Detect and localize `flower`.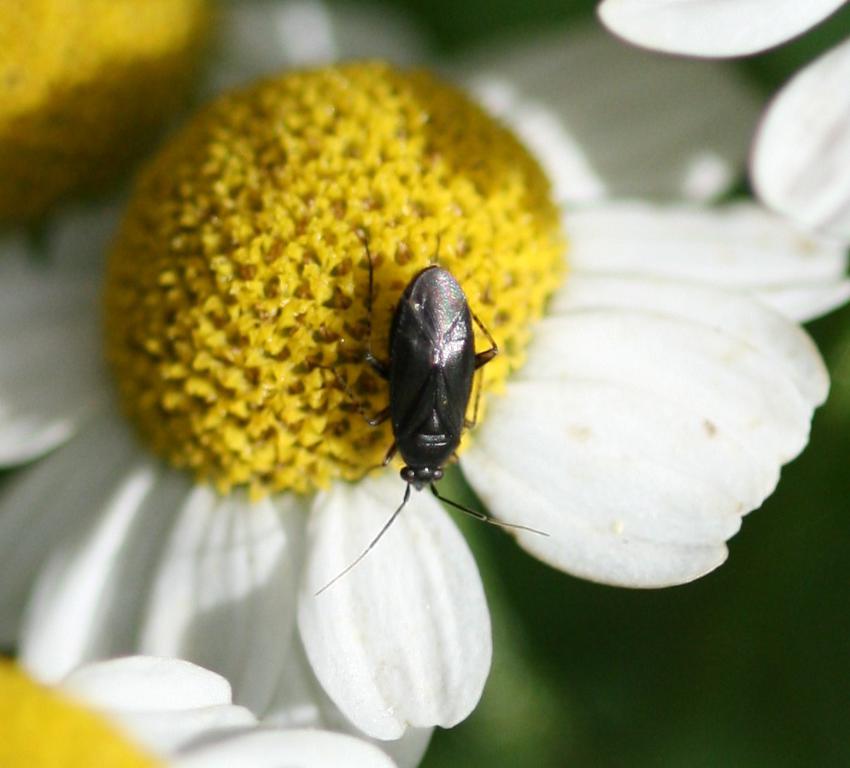
Localized at bbox=(0, 0, 221, 213).
